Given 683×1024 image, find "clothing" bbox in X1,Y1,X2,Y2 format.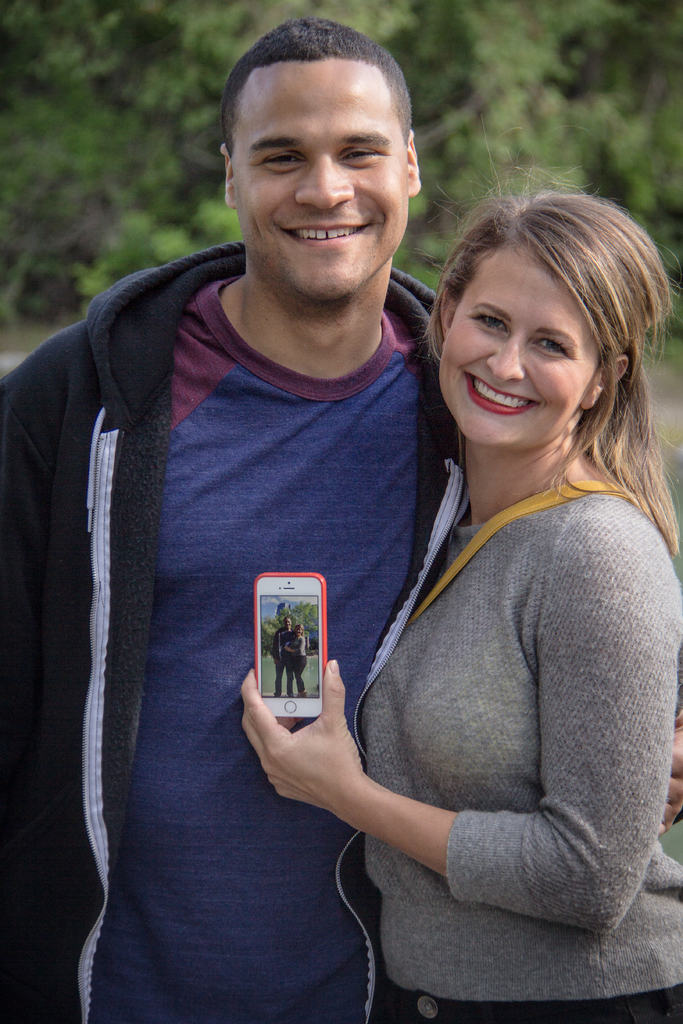
0,241,429,1012.
